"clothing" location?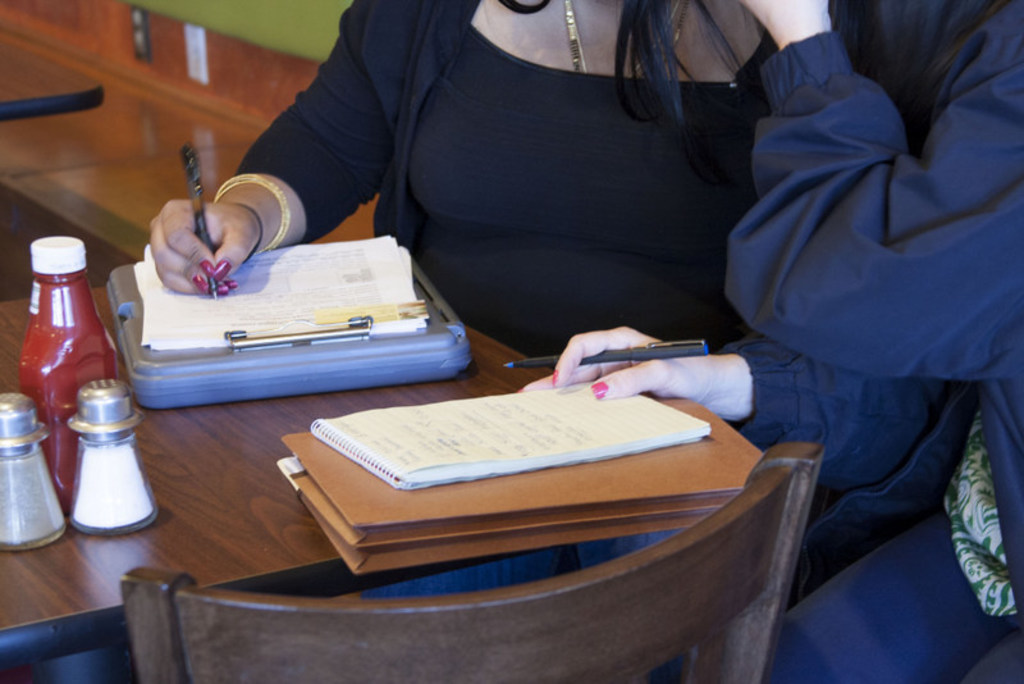
[x1=677, y1=0, x2=1023, y2=683]
